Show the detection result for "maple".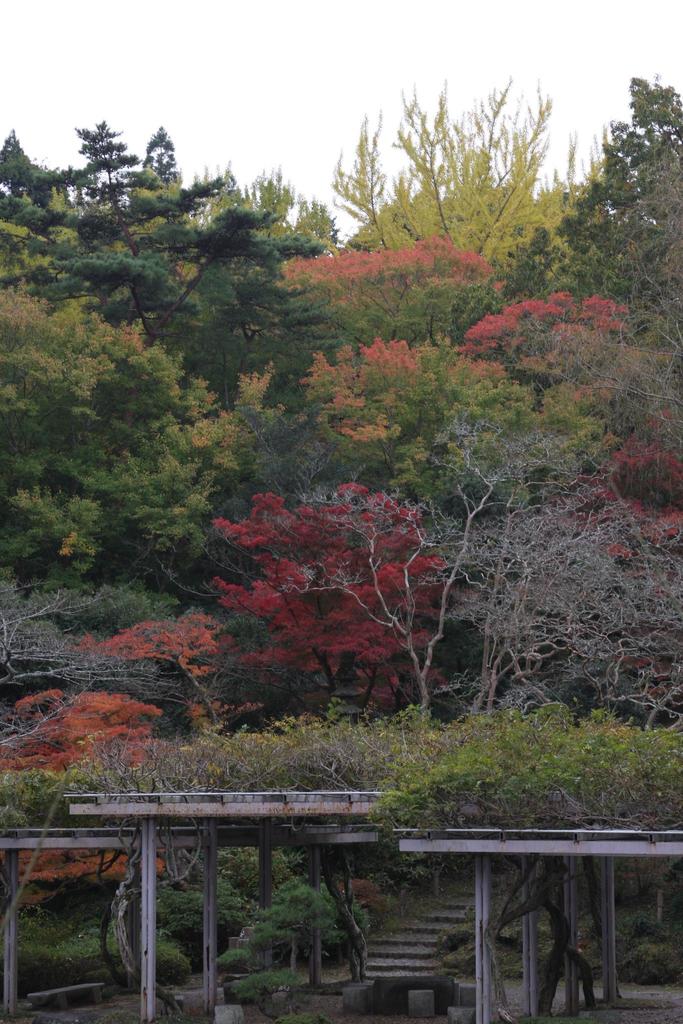
region(222, 474, 446, 713).
